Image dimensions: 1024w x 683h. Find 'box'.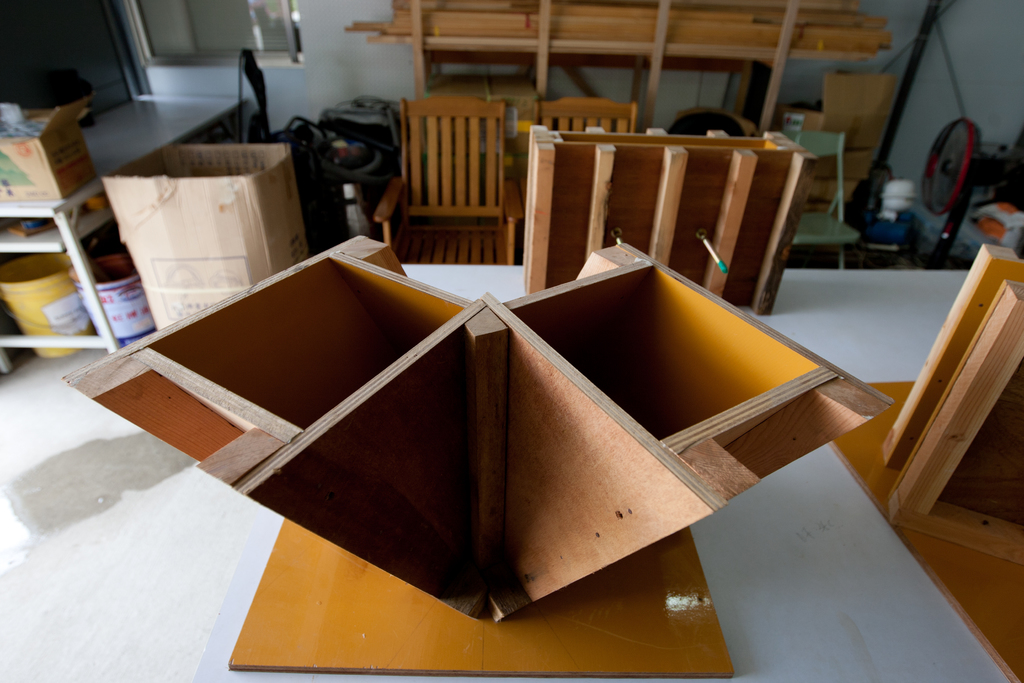
(0,95,96,200).
